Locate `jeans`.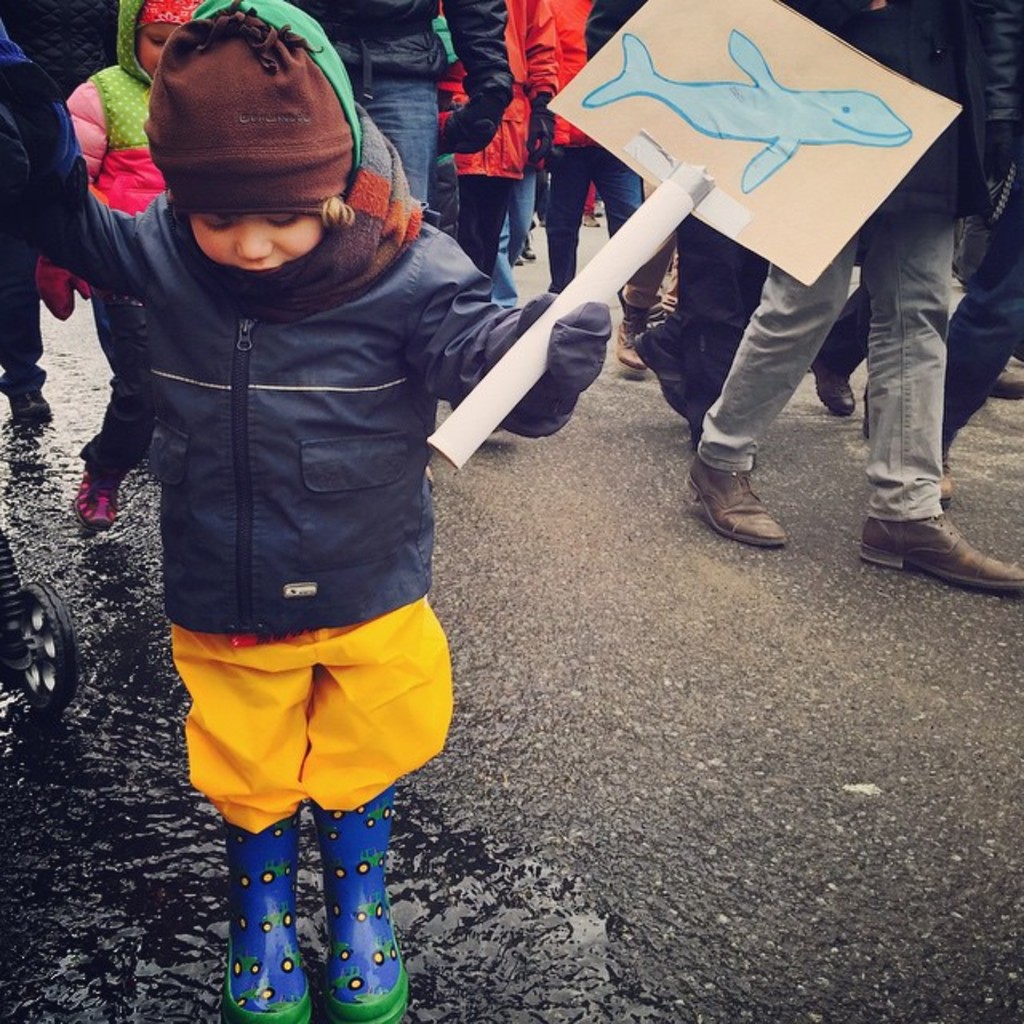
Bounding box: <bbox>552, 146, 642, 285</bbox>.
